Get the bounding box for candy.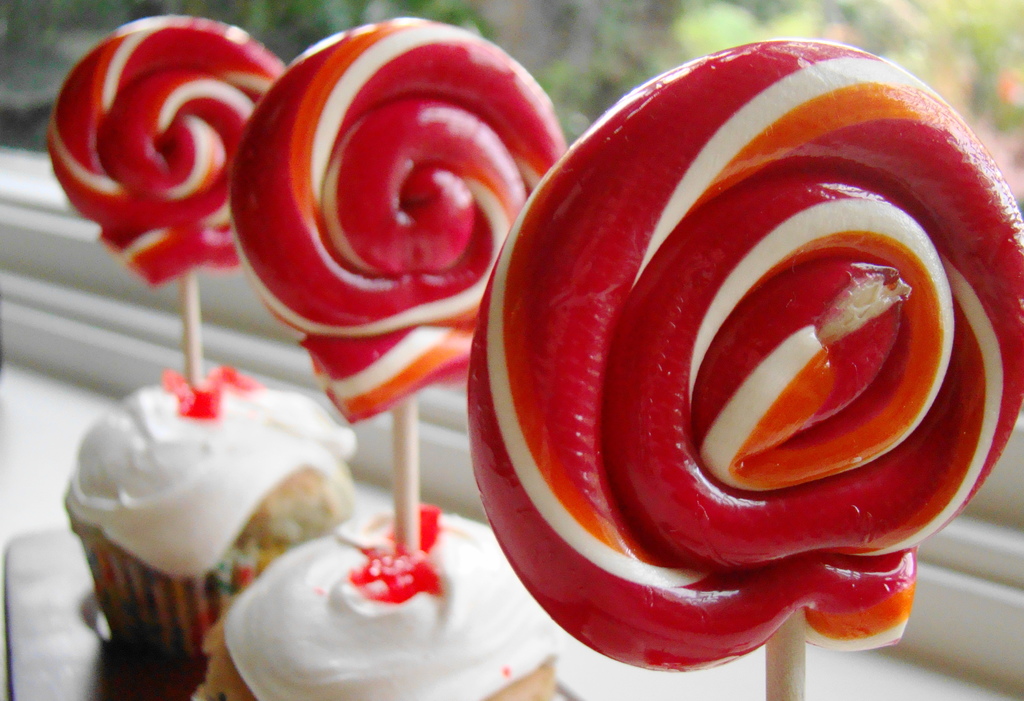
BBox(228, 14, 574, 424).
